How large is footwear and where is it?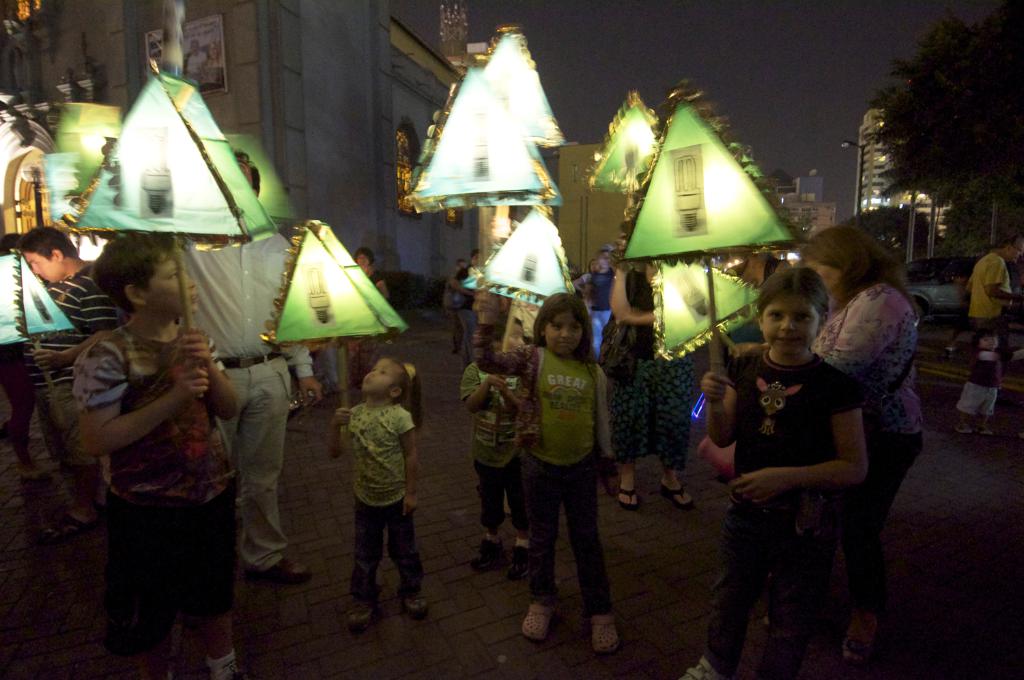
Bounding box: 958,423,971,431.
